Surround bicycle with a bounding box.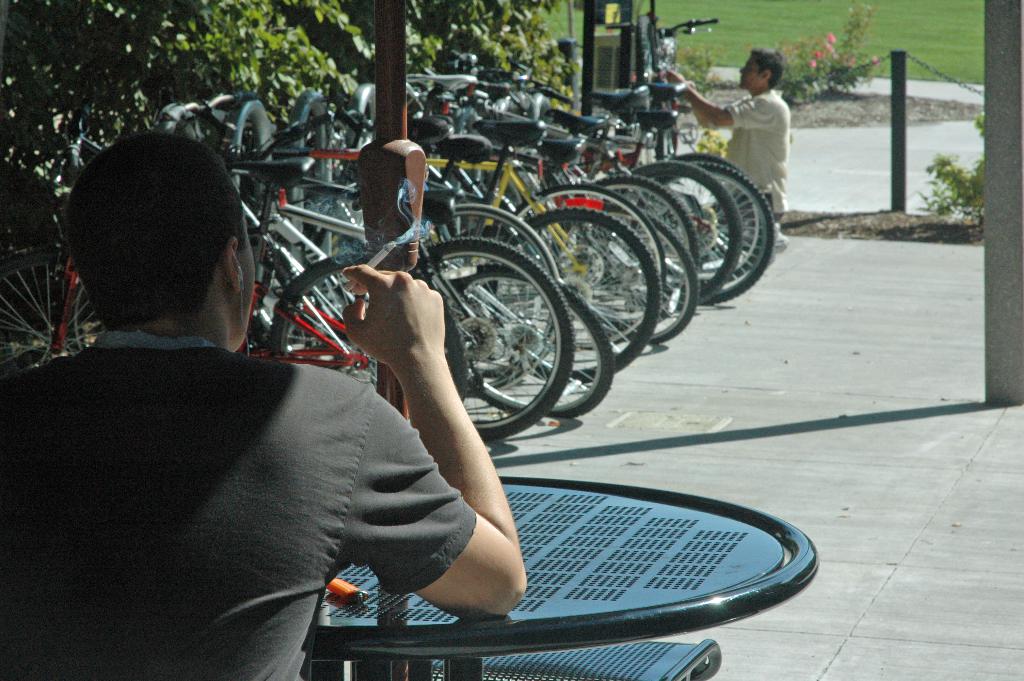
bbox=[3, 110, 467, 426].
